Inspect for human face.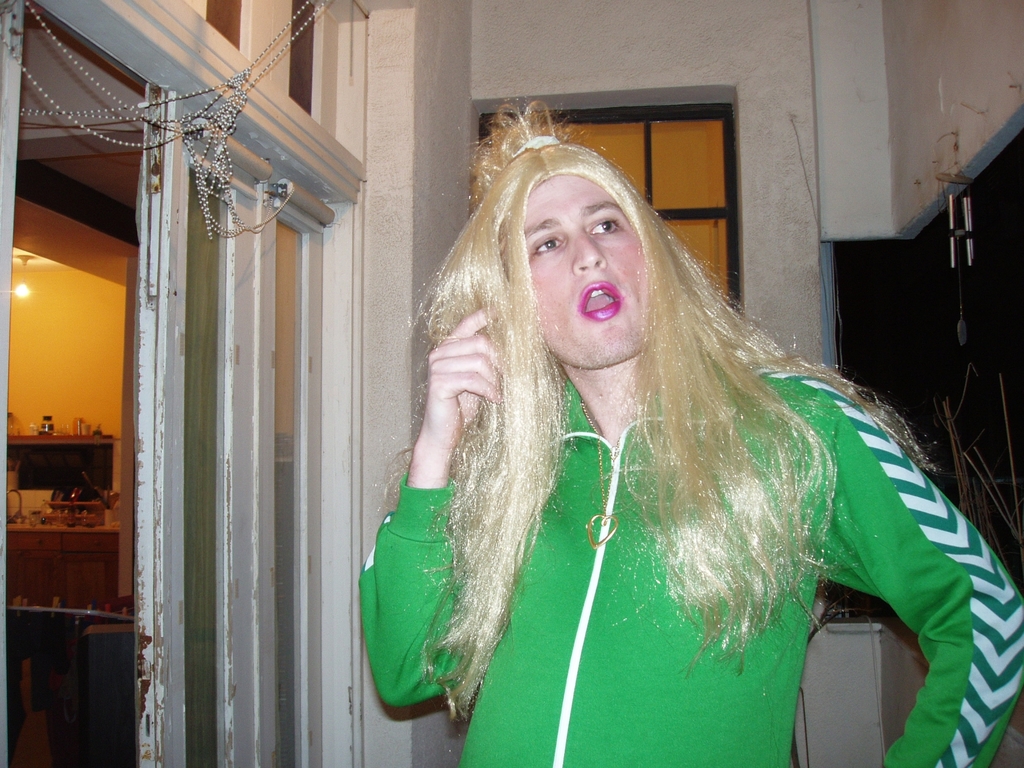
Inspection: (left=523, top=166, right=637, bottom=368).
